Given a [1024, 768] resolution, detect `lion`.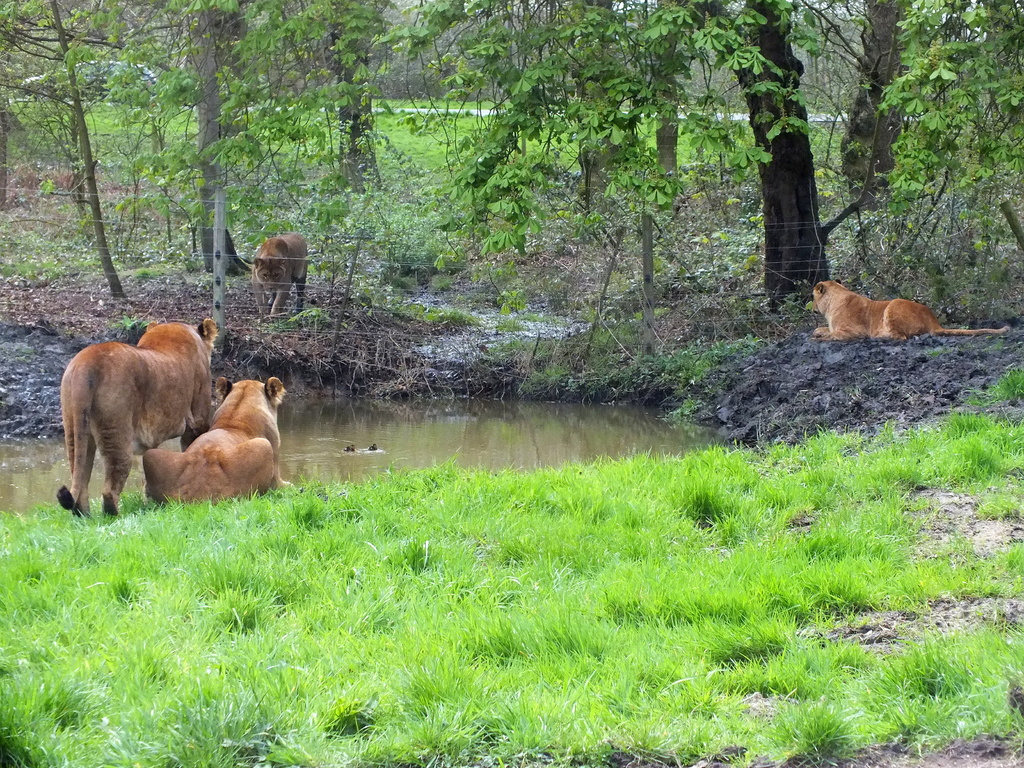
left=56, top=321, right=214, bottom=519.
